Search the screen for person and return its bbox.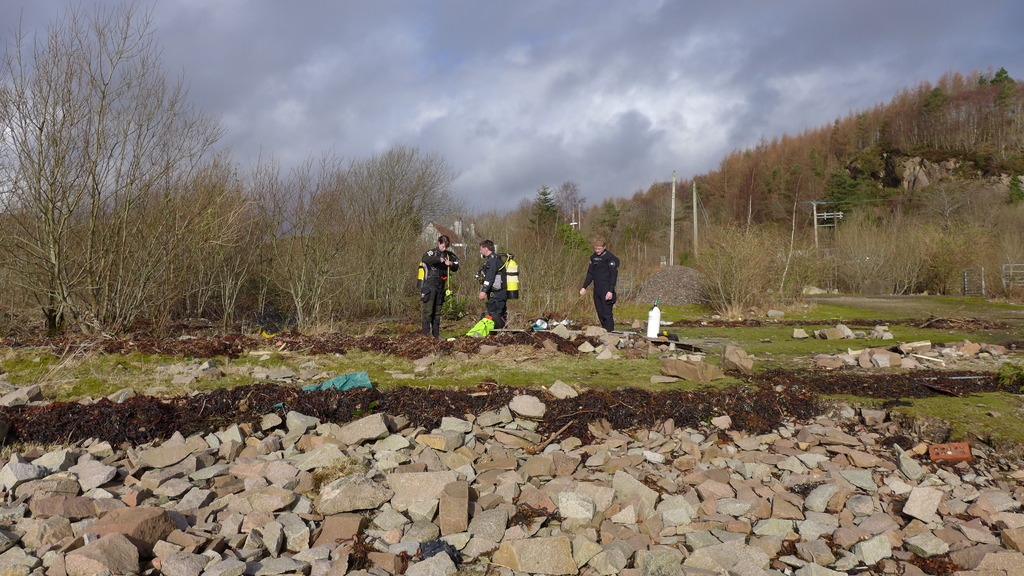
Found: [left=411, top=223, right=455, bottom=336].
